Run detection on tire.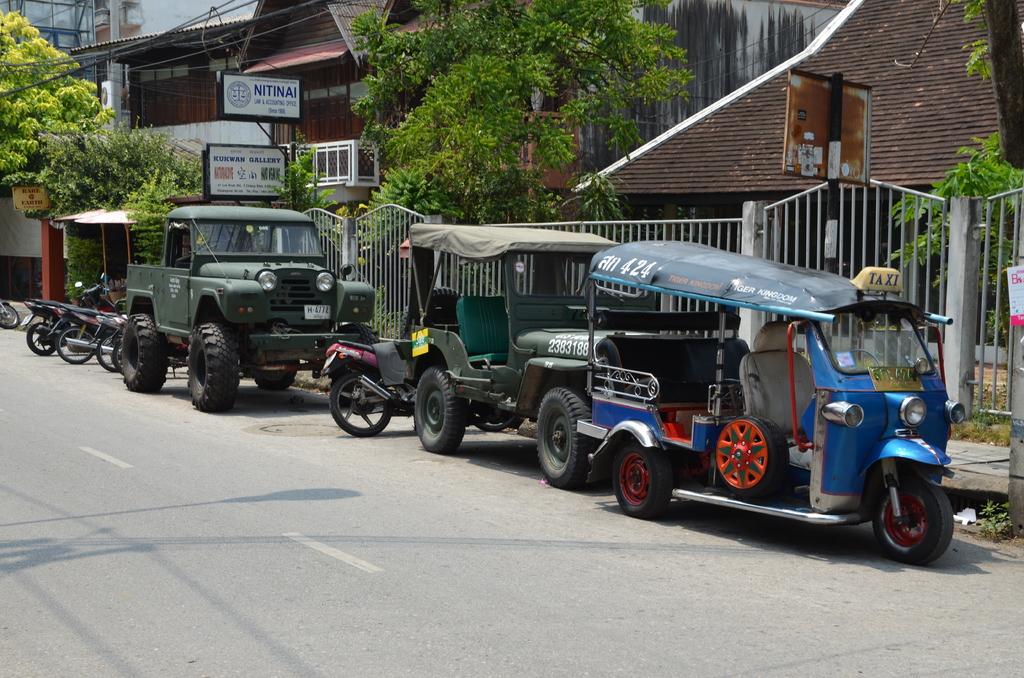
Result: box(97, 334, 124, 371).
